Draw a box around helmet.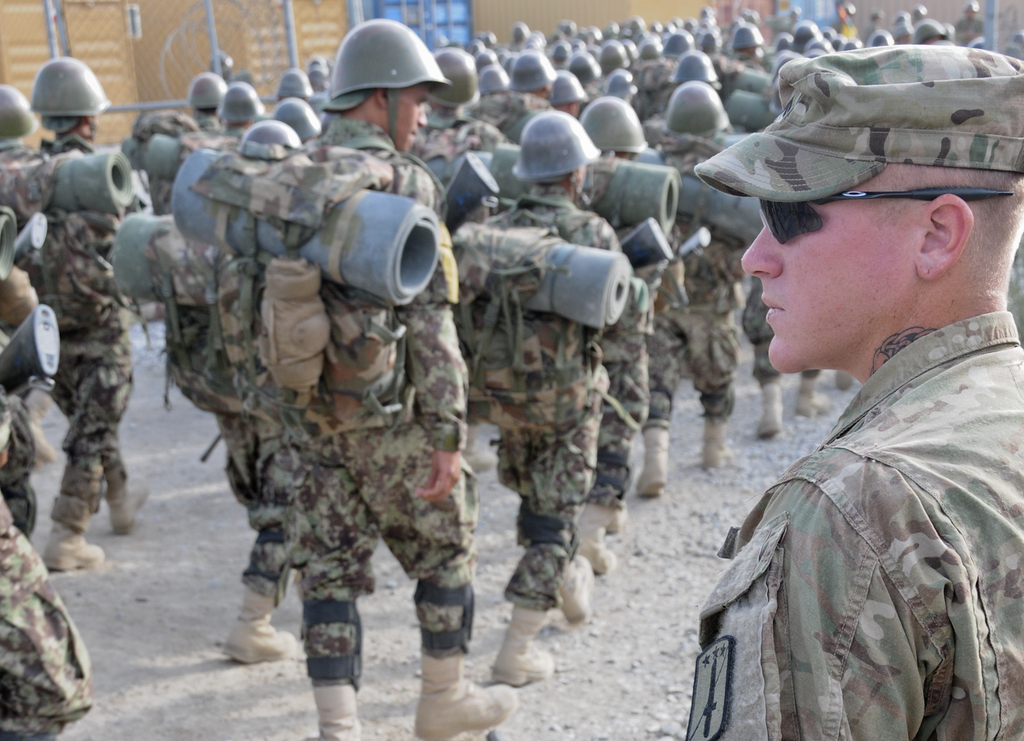
0,86,35,154.
